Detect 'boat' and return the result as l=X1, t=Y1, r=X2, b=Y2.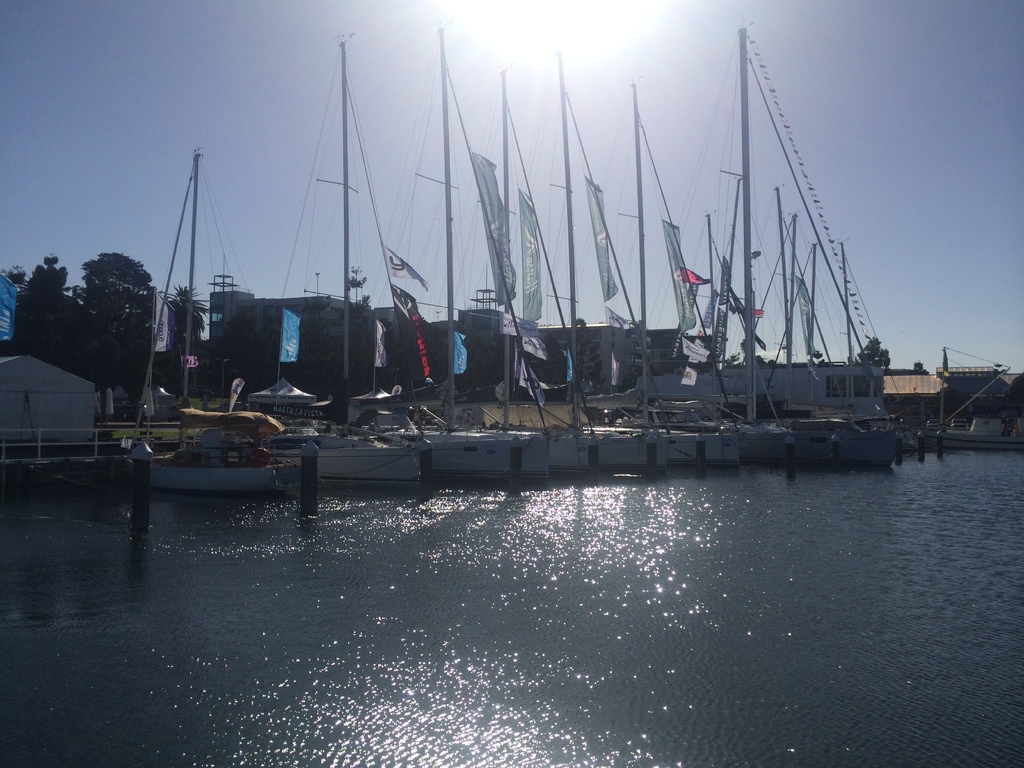
l=840, t=252, r=907, b=481.
